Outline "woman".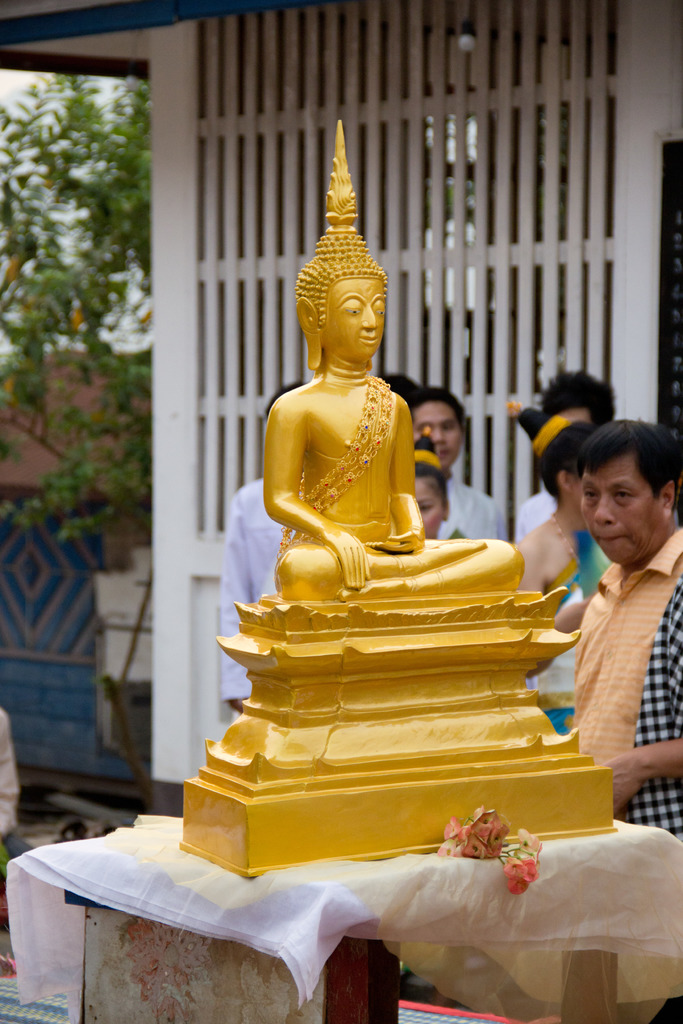
Outline: x1=498, y1=392, x2=618, y2=728.
